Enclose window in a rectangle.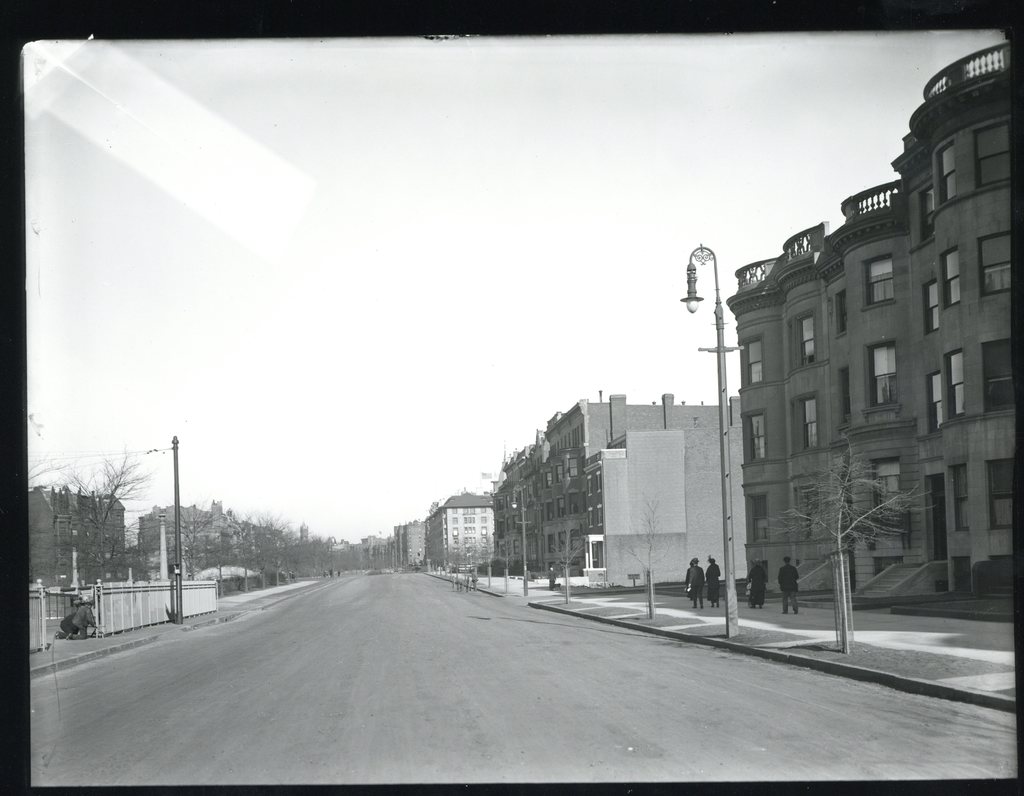
box=[804, 394, 822, 445].
